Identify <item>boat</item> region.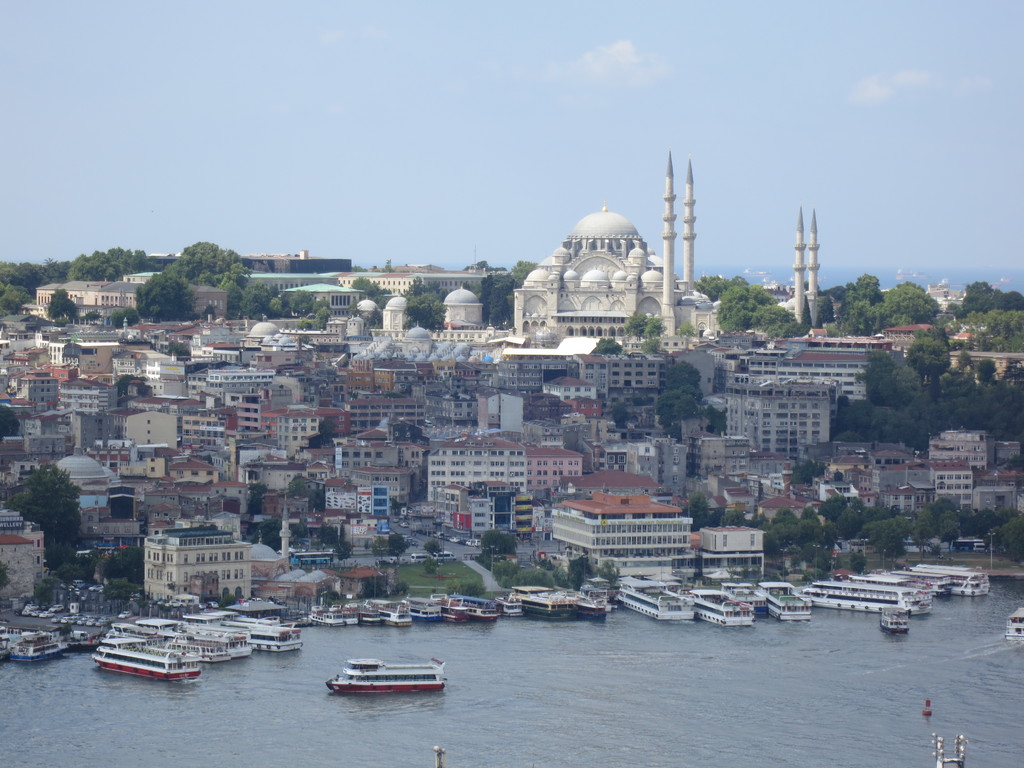
Region: [1006,609,1023,643].
